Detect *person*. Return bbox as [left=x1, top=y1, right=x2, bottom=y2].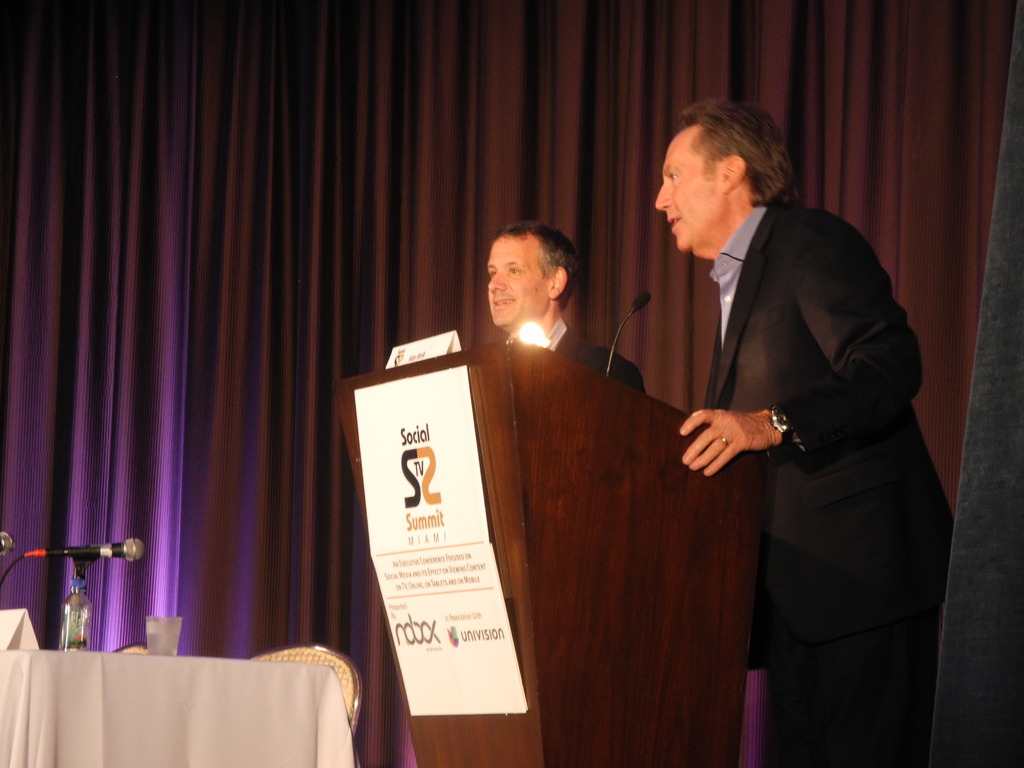
[left=650, top=86, right=944, bottom=757].
